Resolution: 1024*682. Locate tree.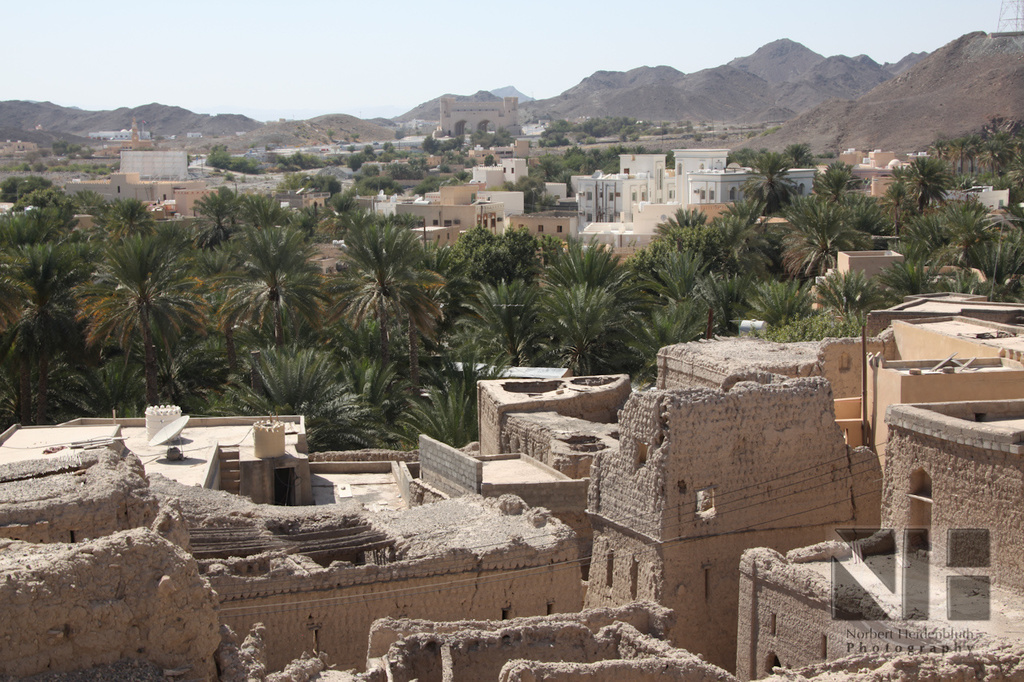
bbox=[426, 265, 562, 407].
